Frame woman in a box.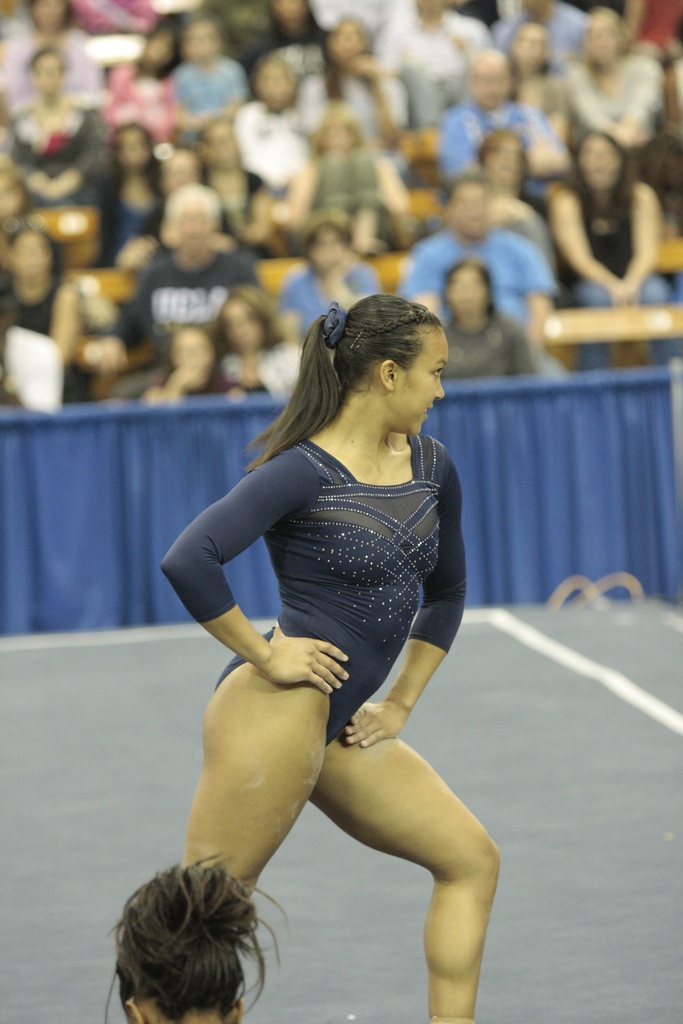
crop(110, 20, 176, 142).
